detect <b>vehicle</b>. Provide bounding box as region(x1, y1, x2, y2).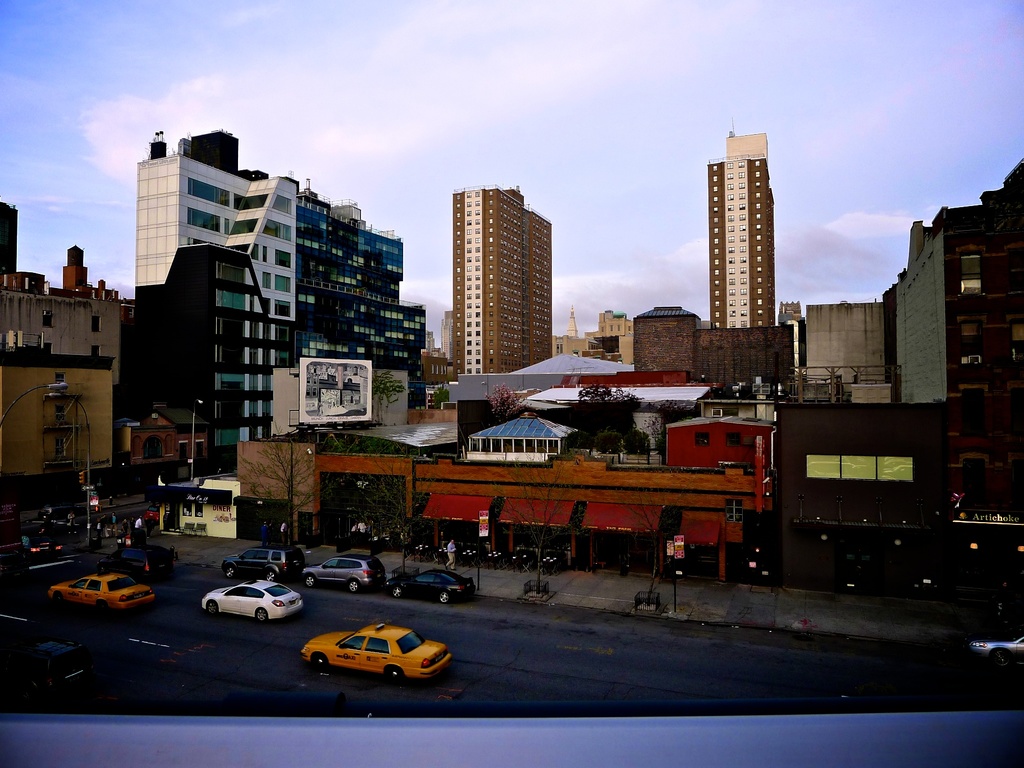
region(294, 549, 387, 599).
